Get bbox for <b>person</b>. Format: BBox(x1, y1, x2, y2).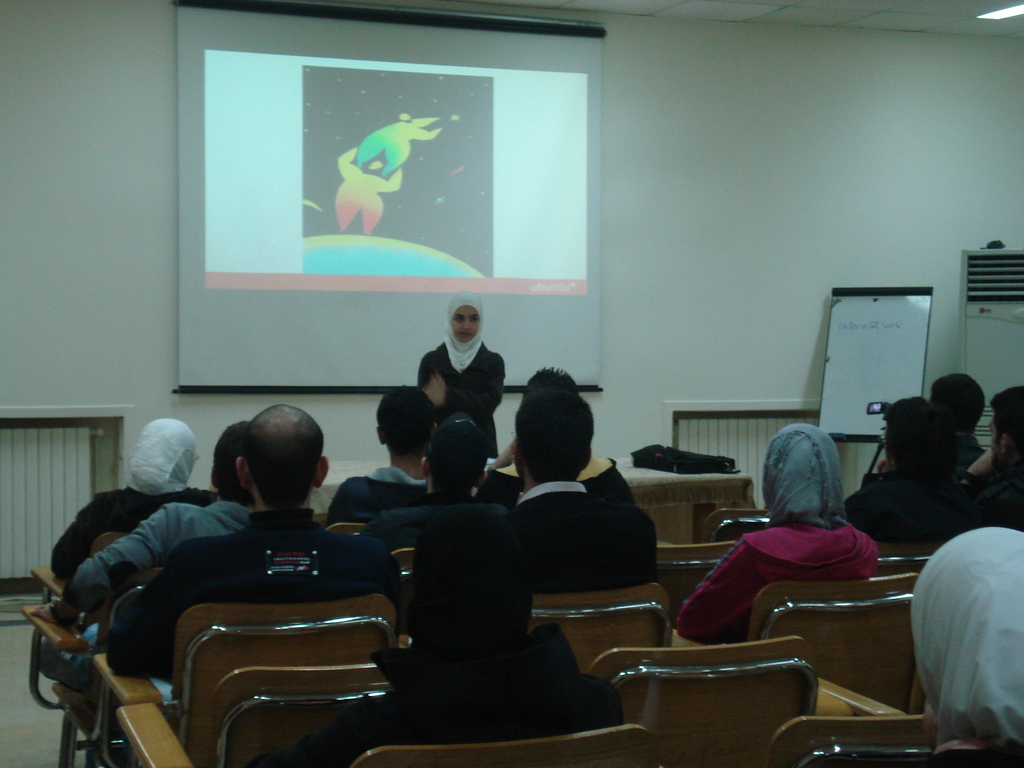
BBox(62, 402, 392, 739).
